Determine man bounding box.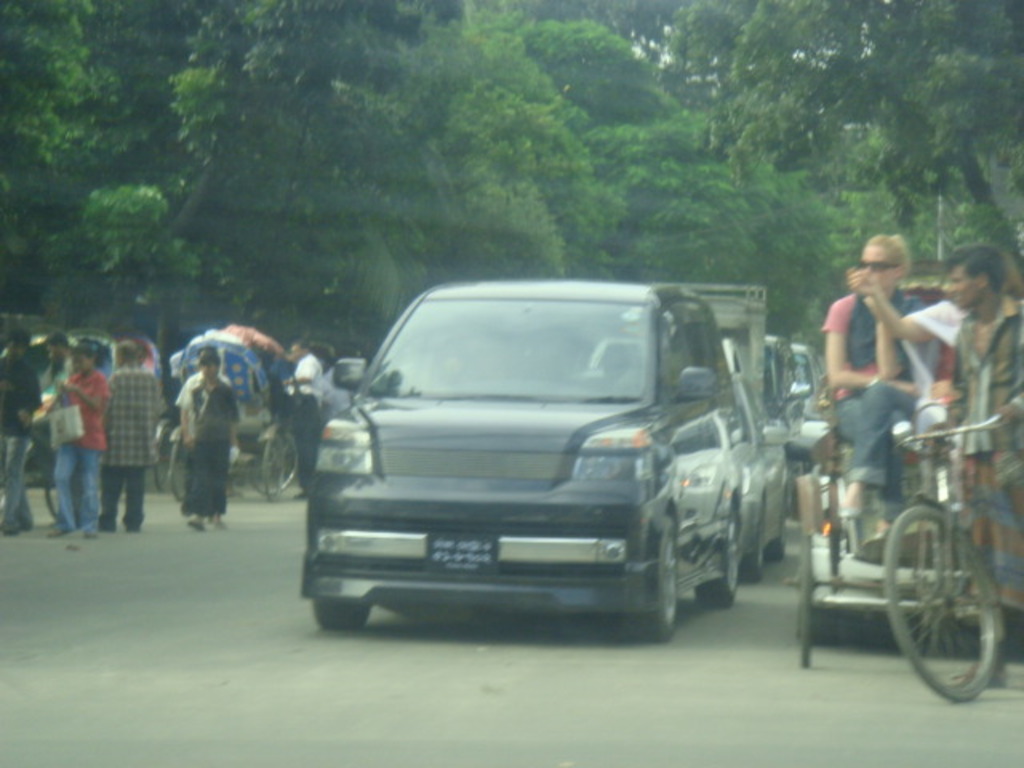
Determined: (918,240,1022,688).
